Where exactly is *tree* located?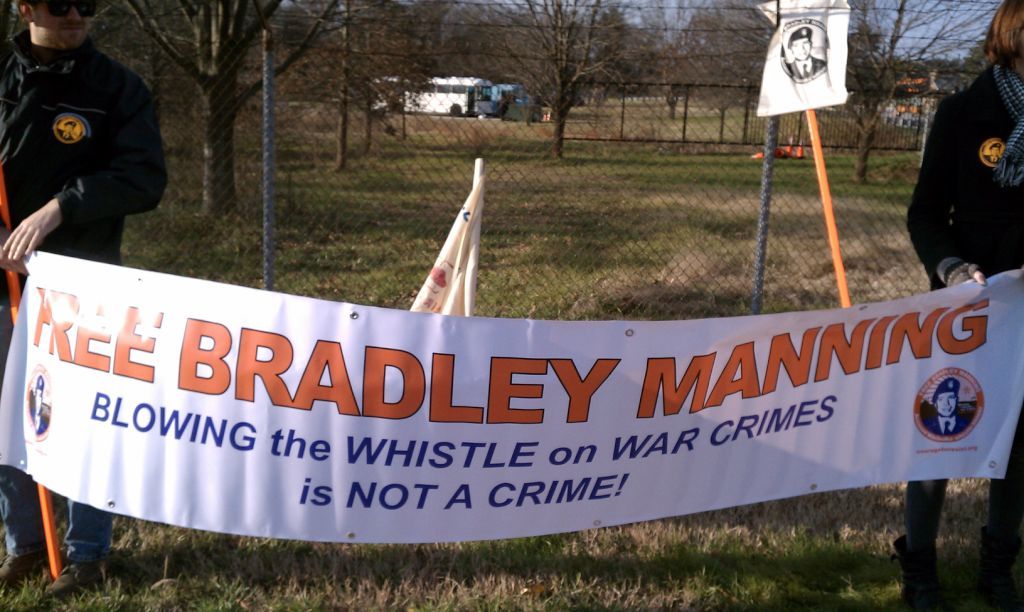
Its bounding box is <region>115, 0, 368, 220</region>.
